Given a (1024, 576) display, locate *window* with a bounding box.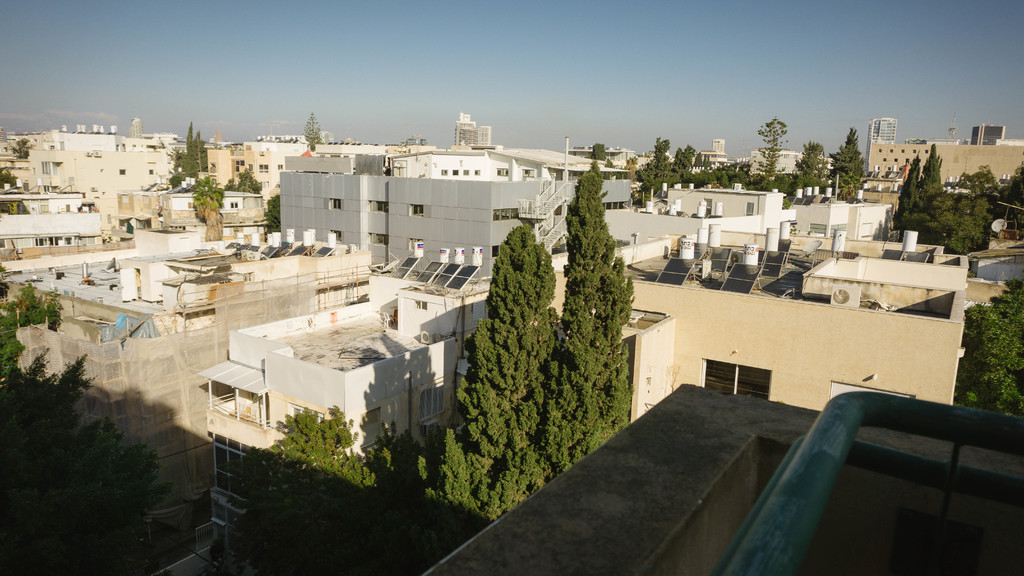
Located: l=522, t=168, r=539, b=178.
